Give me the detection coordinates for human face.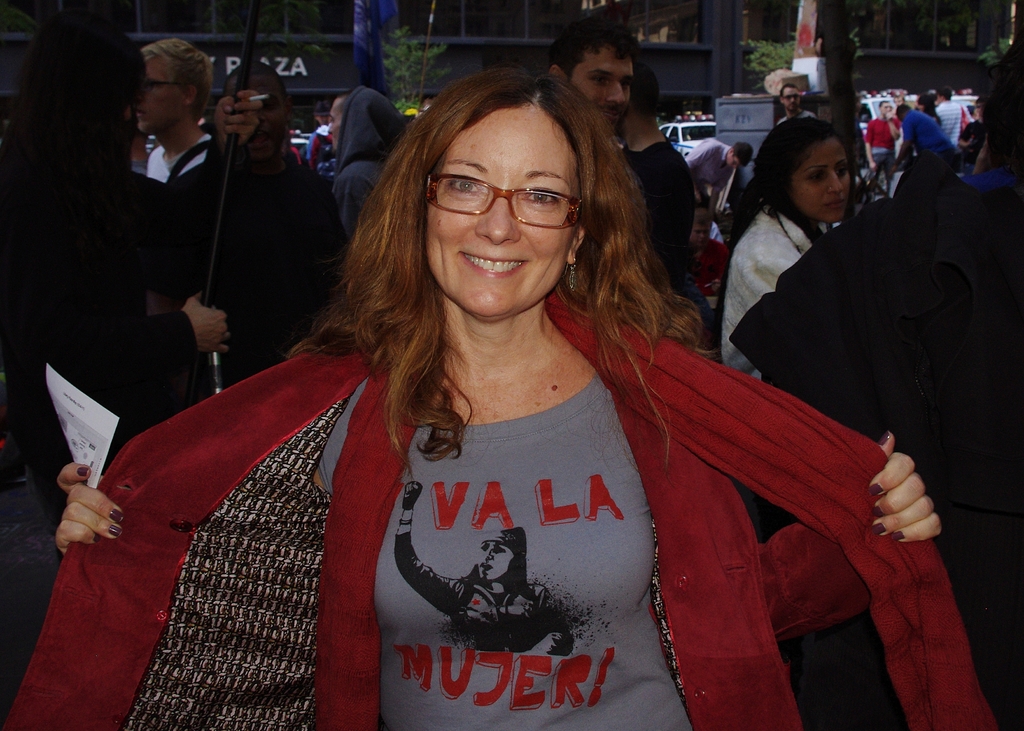
327/104/344/154.
